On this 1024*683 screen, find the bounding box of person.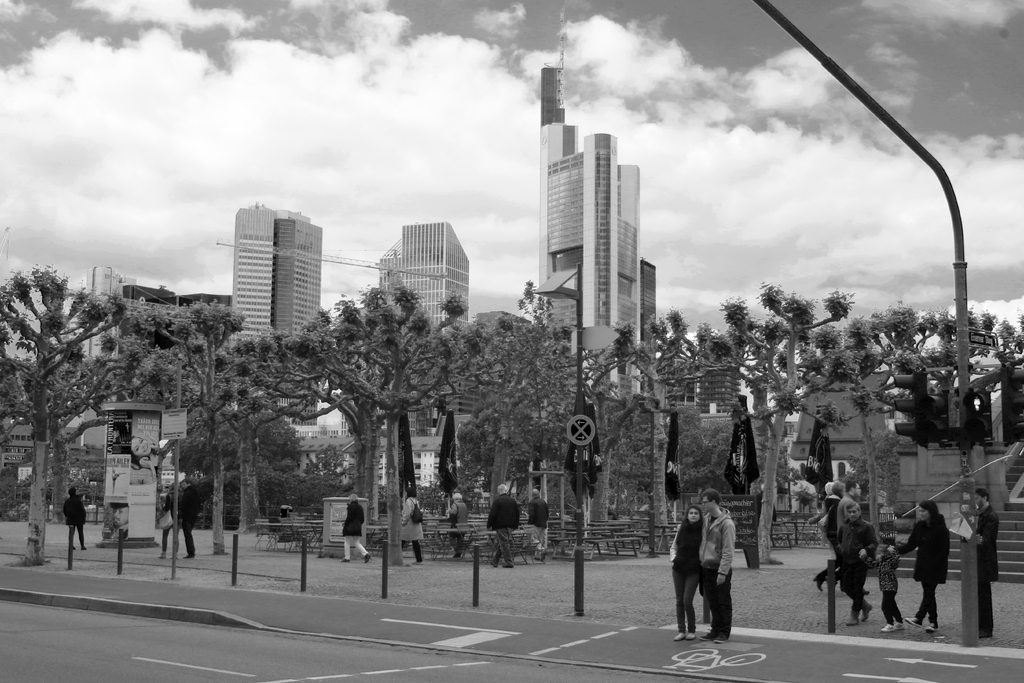
Bounding box: 161, 482, 181, 559.
